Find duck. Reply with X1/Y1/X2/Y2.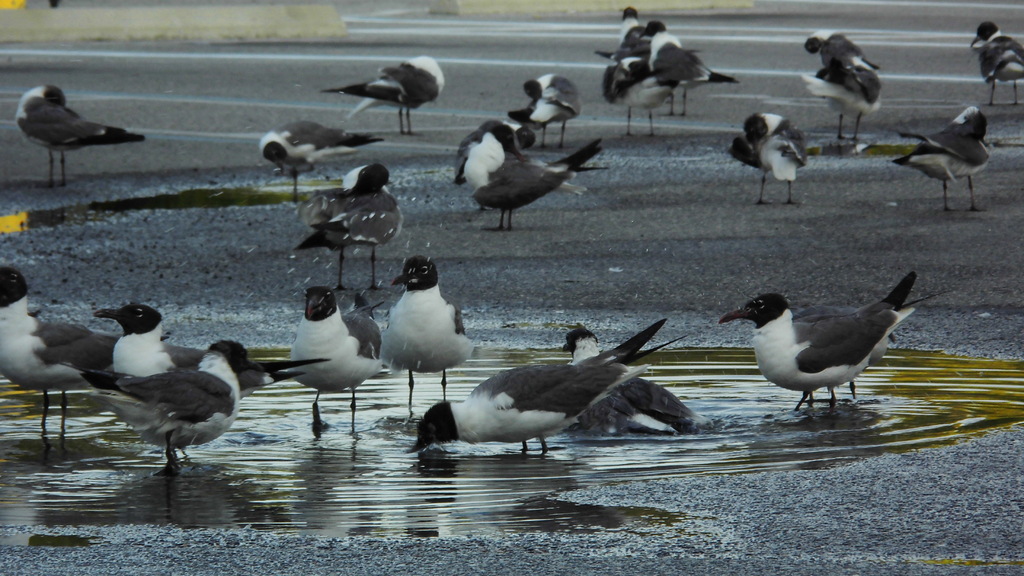
90/297/195/474.
